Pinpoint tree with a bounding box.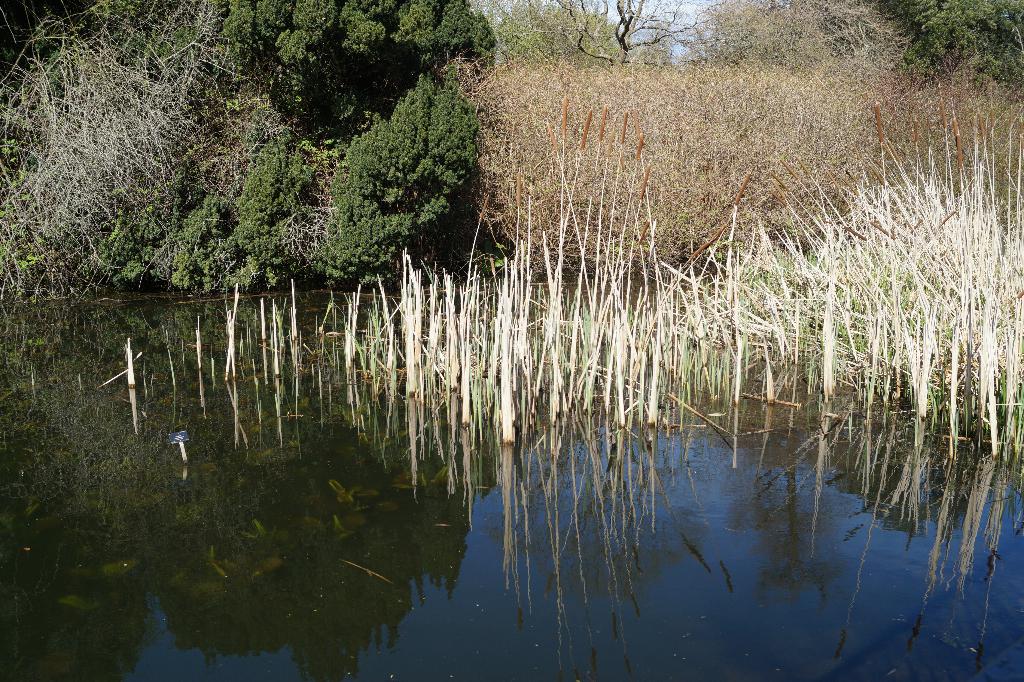
x1=0 y1=0 x2=490 y2=293.
